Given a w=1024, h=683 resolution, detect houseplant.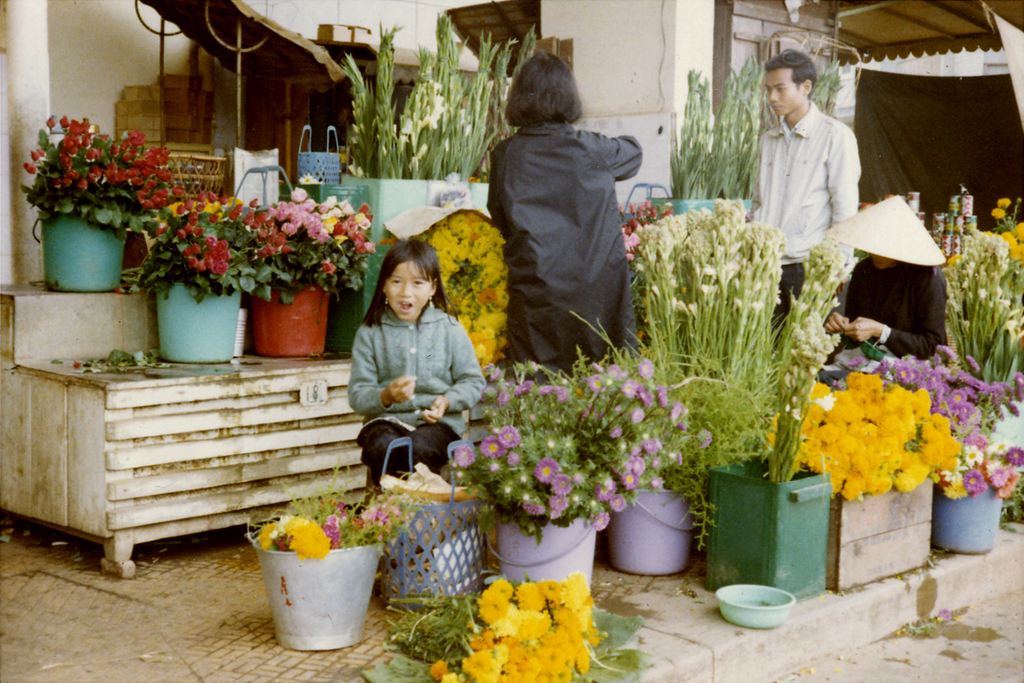
bbox=(14, 105, 178, 294).
